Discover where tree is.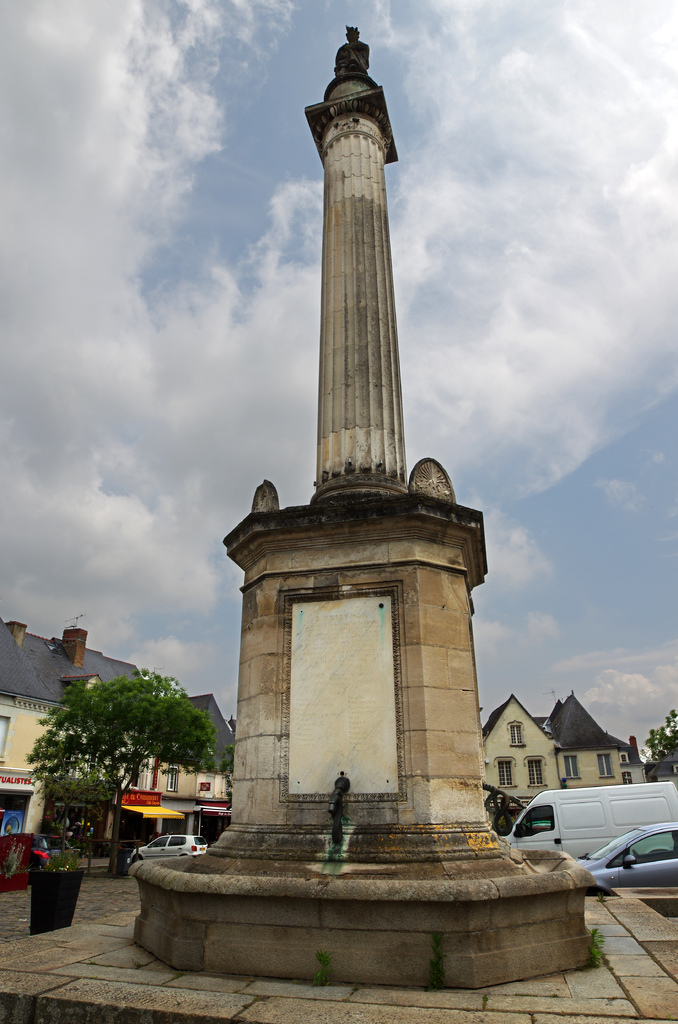
Discovered at <region>25, 652, 207, 842</region>.
